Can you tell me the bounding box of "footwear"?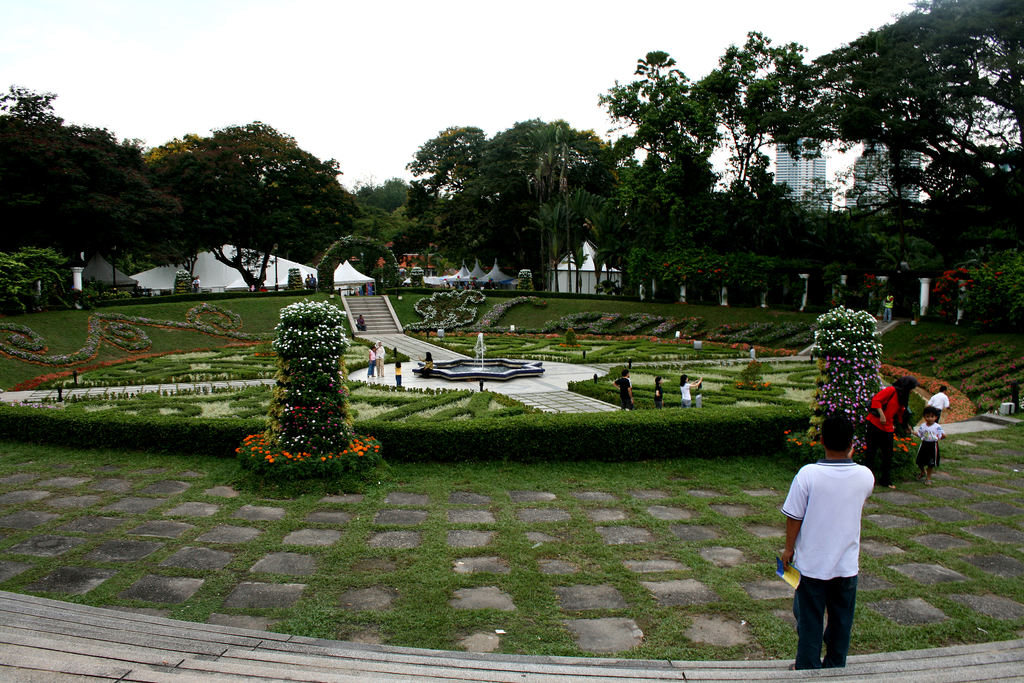
<bbox>922, 474, 931, 488</bbox>.
